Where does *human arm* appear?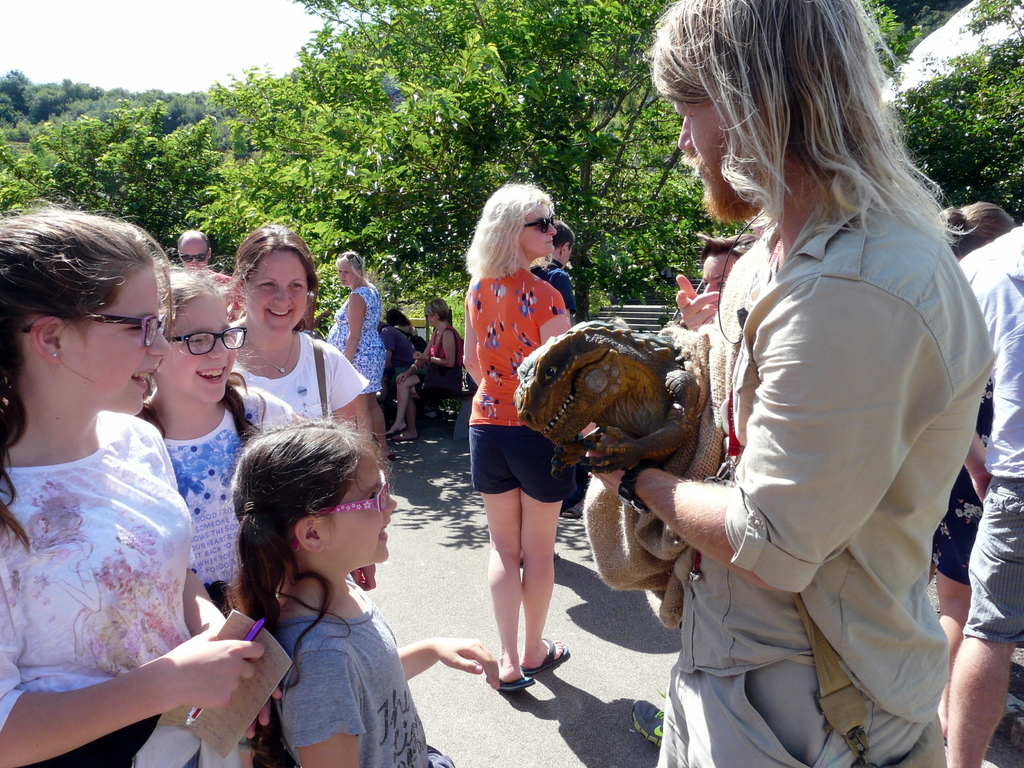
Appears at x1=385, y1=620, x2=507, y2=692.
